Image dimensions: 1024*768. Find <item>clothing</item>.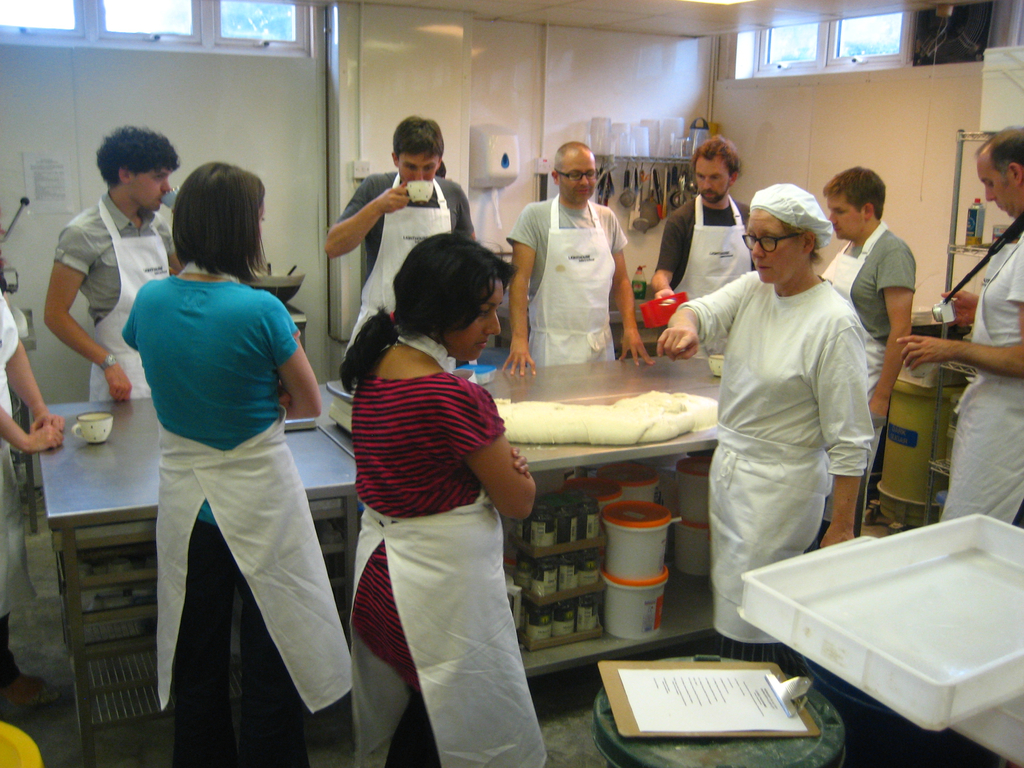
region(118, 276, 305, 767).
